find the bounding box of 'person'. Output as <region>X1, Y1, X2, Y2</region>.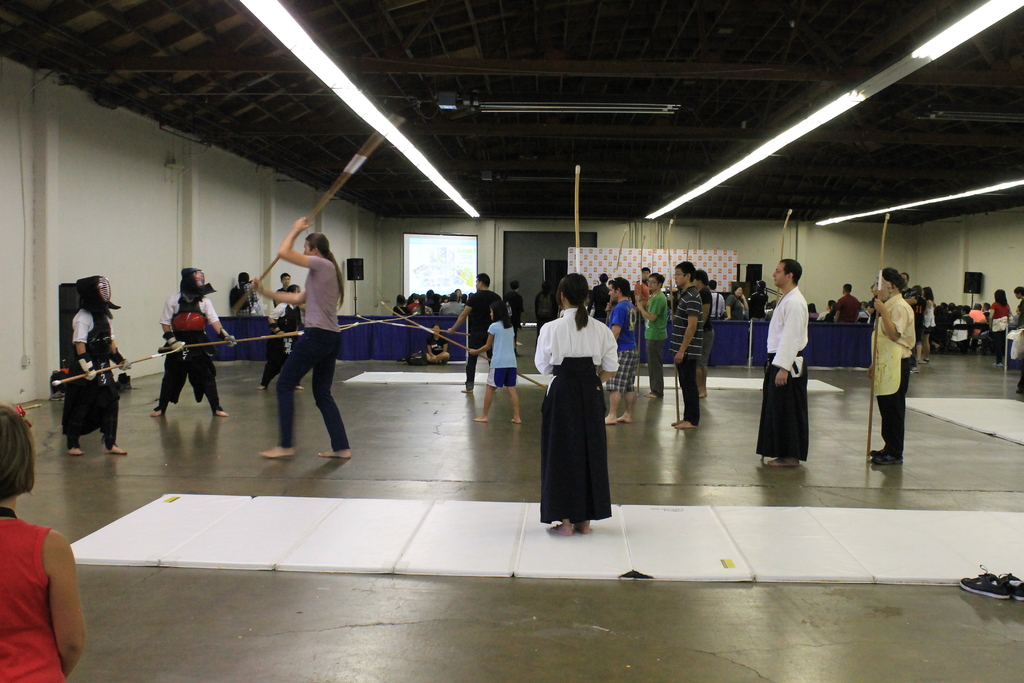
<region>835, 286, 857, 329</region>.
